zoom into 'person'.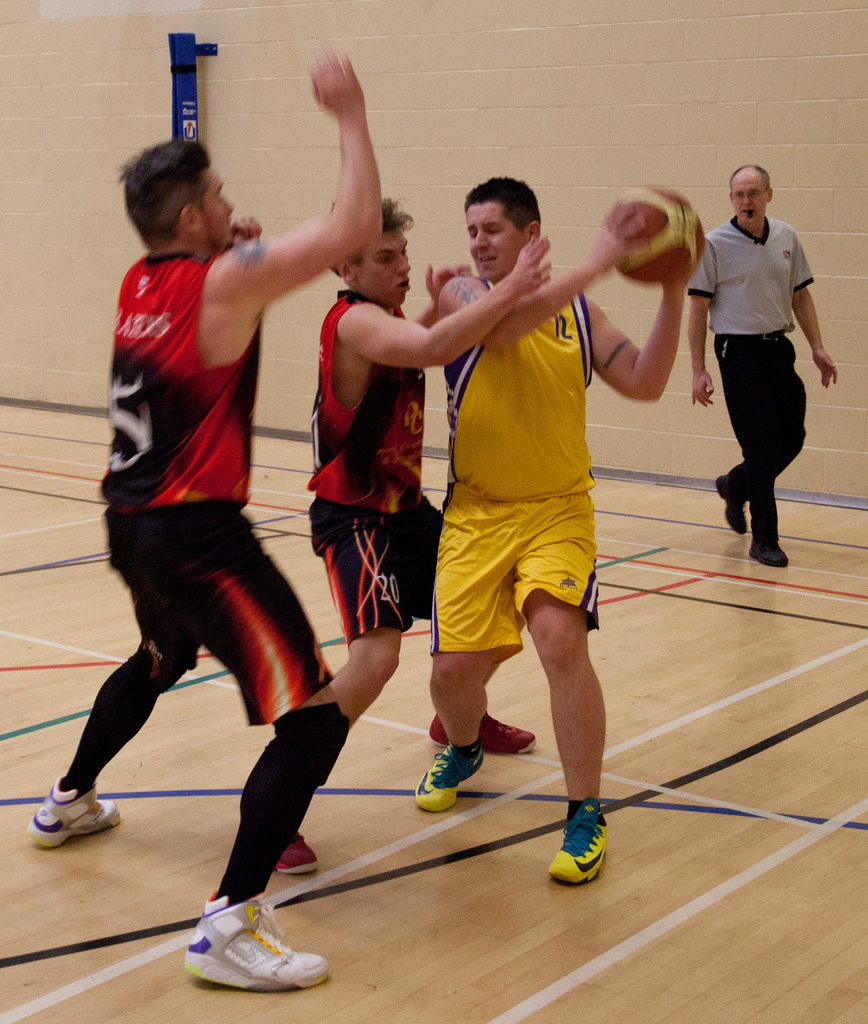
Zoom target: [688,145,838,567].
